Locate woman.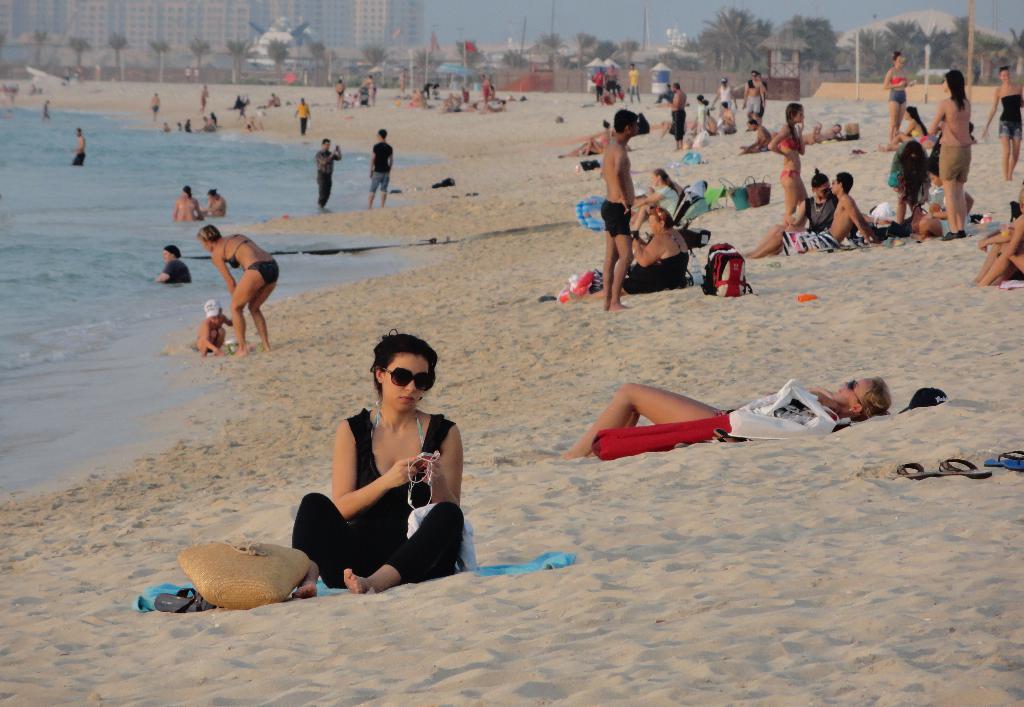
Bounding box: <bbox>272, 322, 474, 605</bbox>.
